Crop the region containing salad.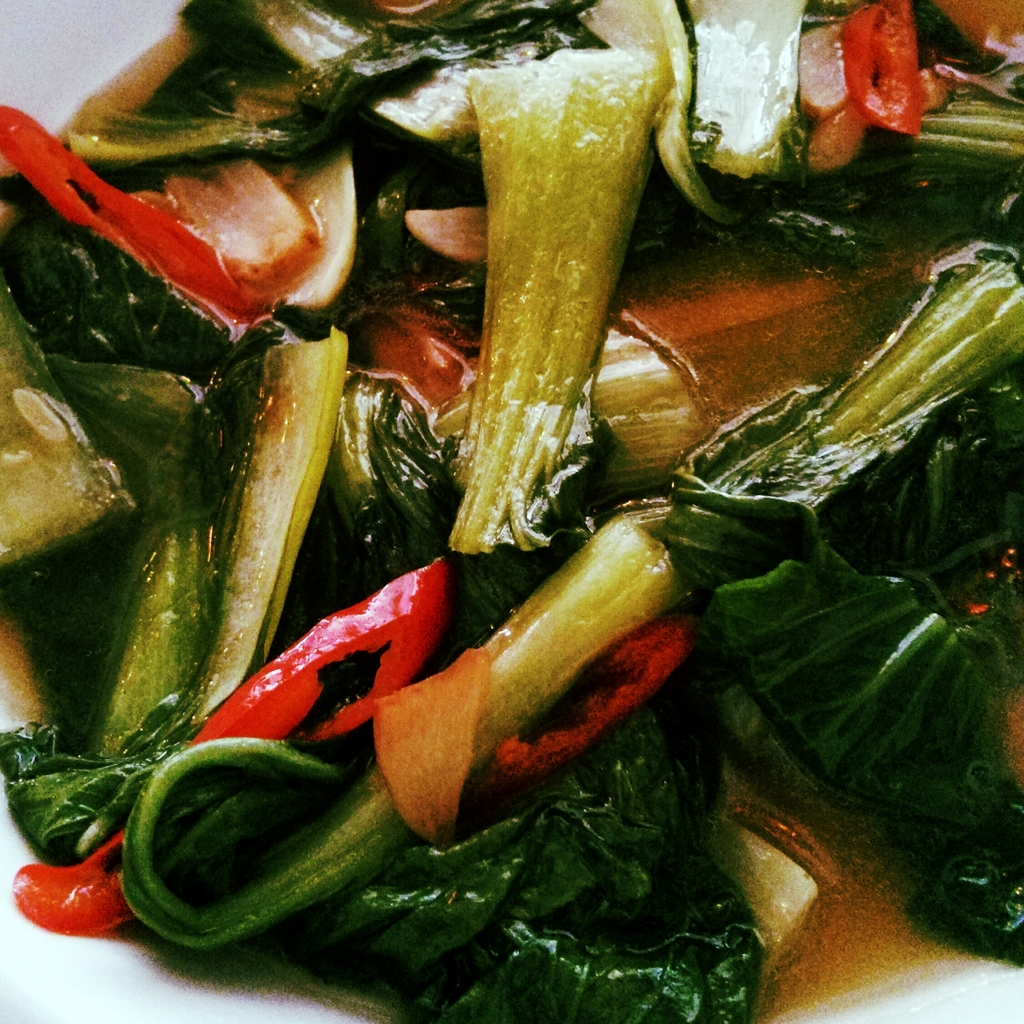
Crop region: box=[0, 3, 1023, 1023].
